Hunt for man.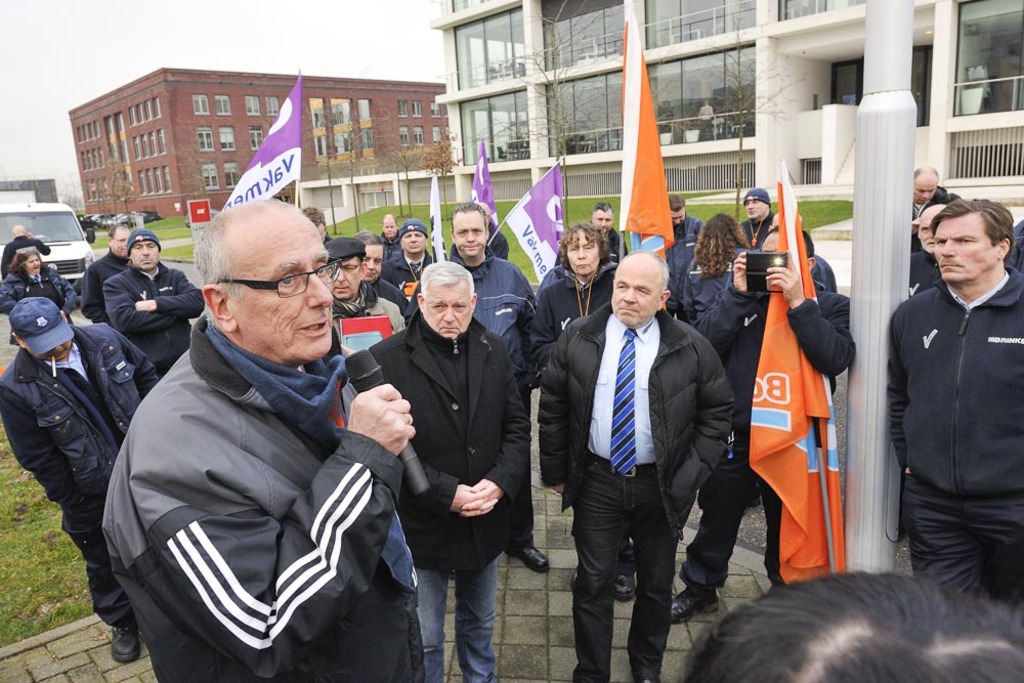
Hunted down at left=93, top=177, right=426, bottom=682.
